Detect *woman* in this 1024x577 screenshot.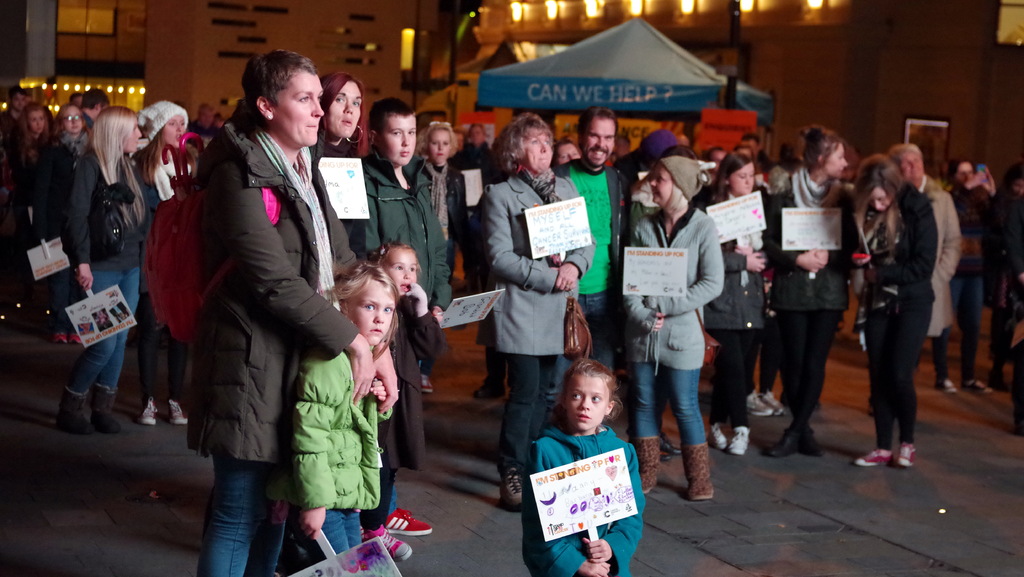
Detection: <box>60,106,151,434</box>.
